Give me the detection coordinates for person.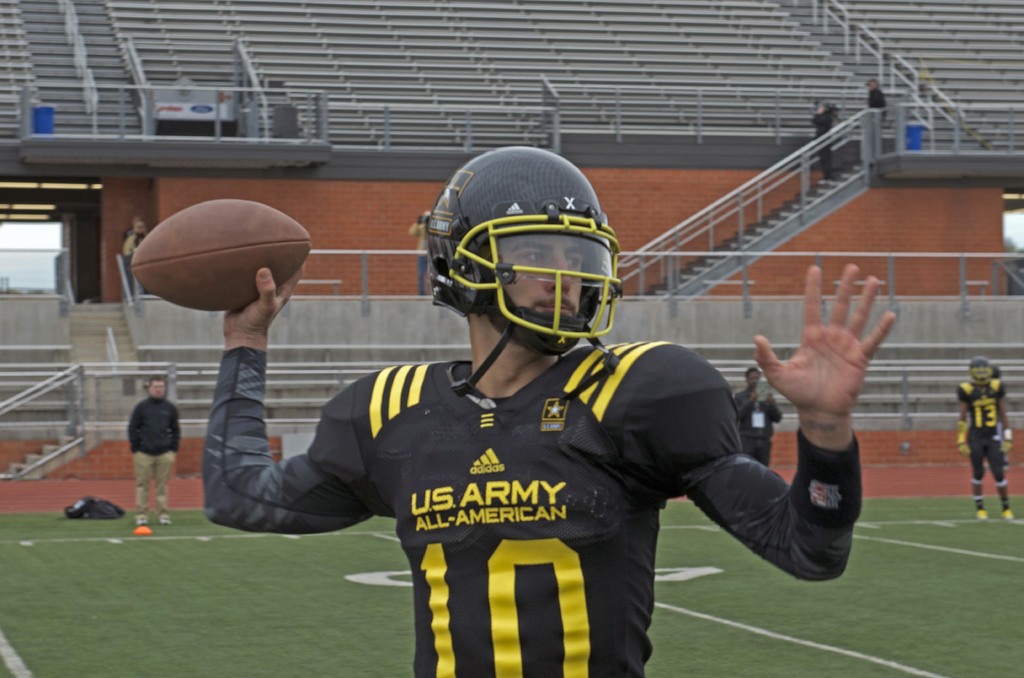
bbox=(733, 366, 782, 469).
